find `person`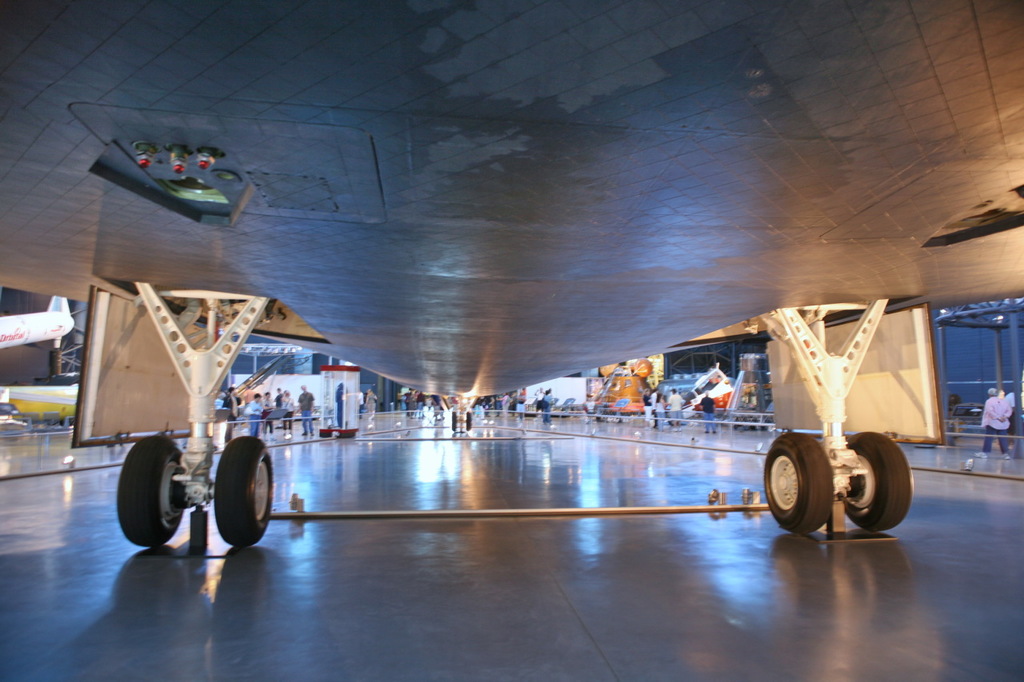
crop(358, 388, 365, 414)
